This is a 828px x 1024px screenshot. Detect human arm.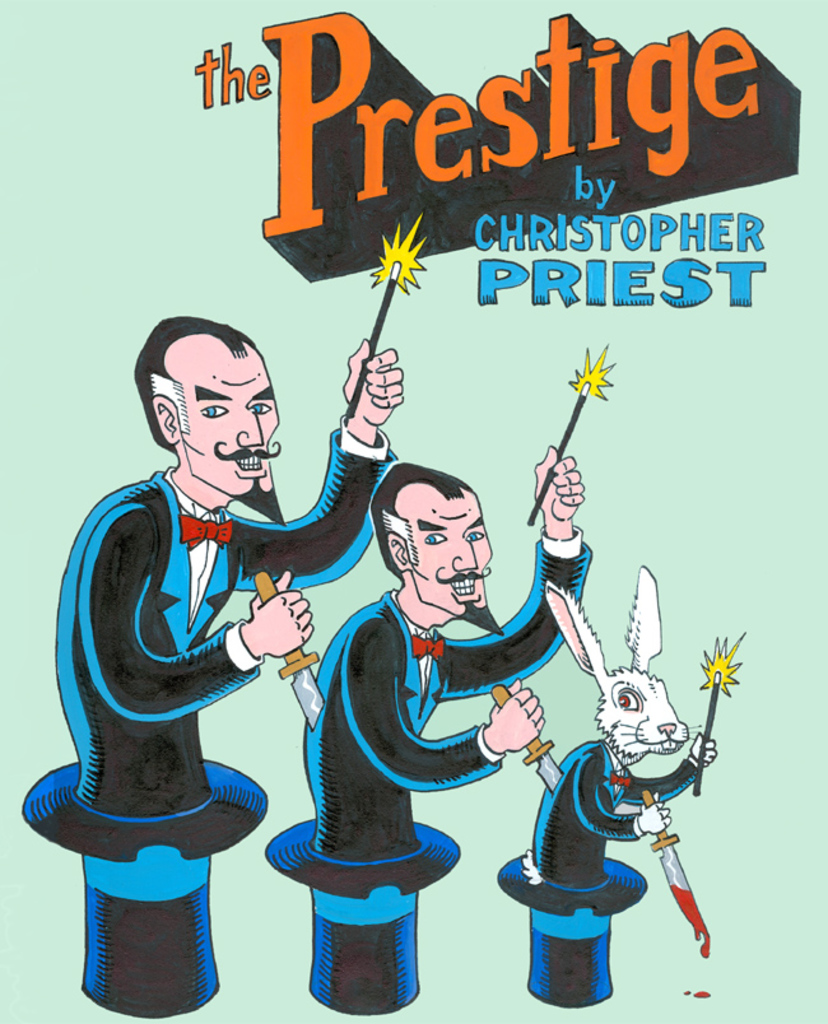
select_region(78, 504, 313, 726).
